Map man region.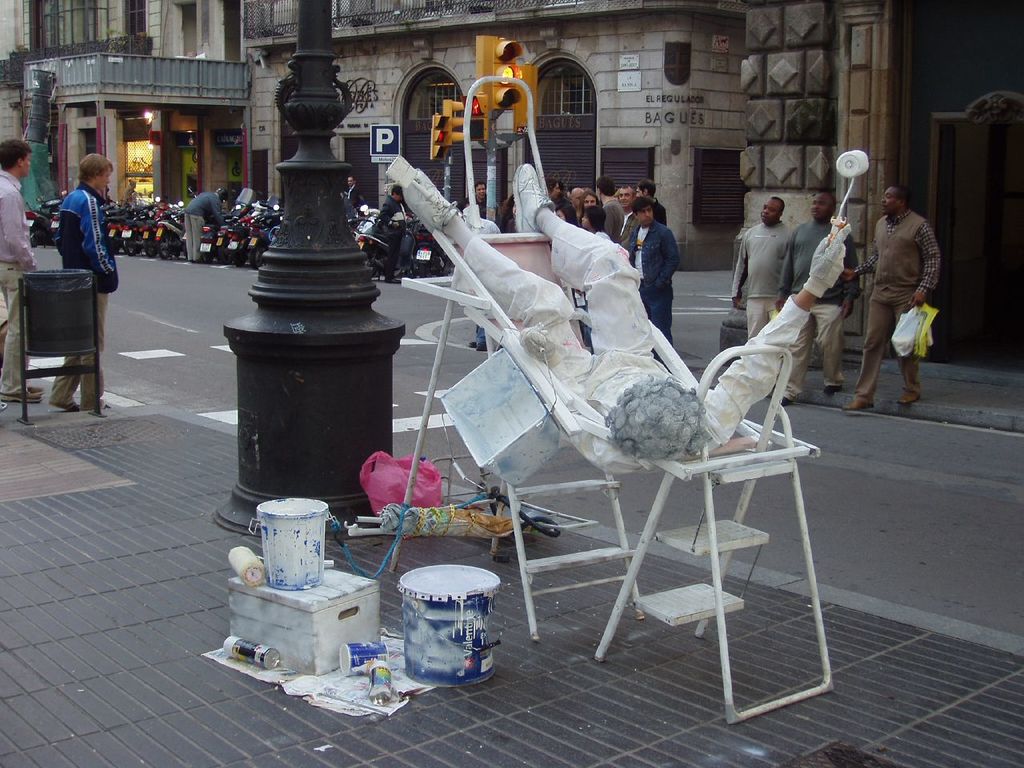
Mapped to bbox(599, 181, 625, 235).
